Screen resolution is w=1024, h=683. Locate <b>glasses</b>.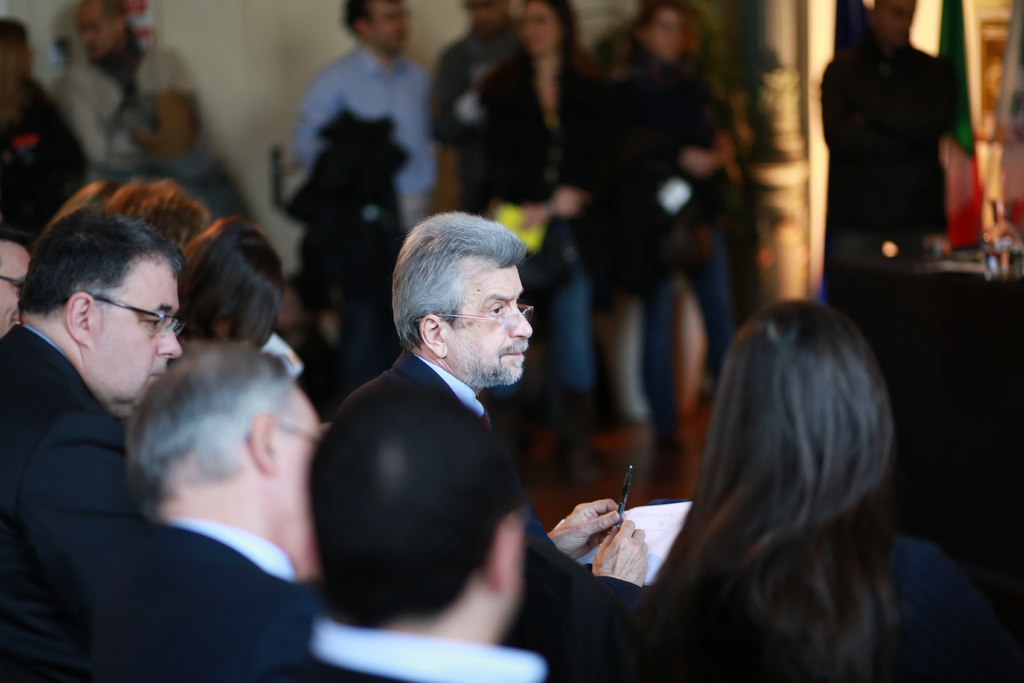
<bbox>48, 300, 183, 351</bbox>.
